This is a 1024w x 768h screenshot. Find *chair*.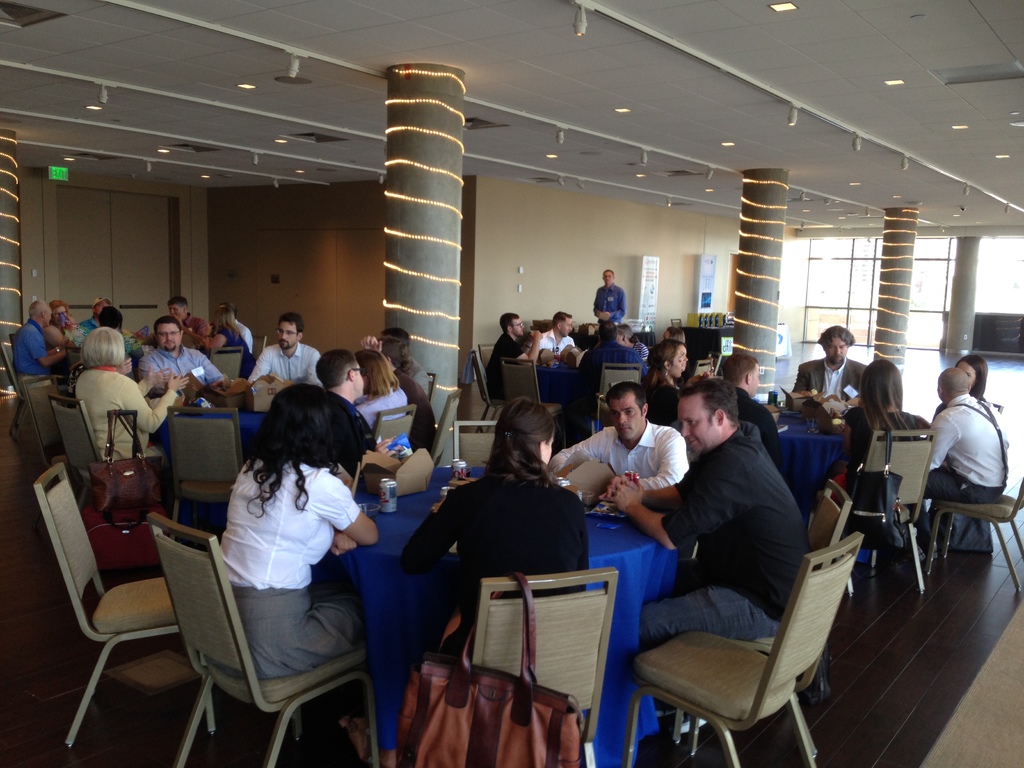
Bounding box: <bbox>209, 344, 242, 380</bbox>.
